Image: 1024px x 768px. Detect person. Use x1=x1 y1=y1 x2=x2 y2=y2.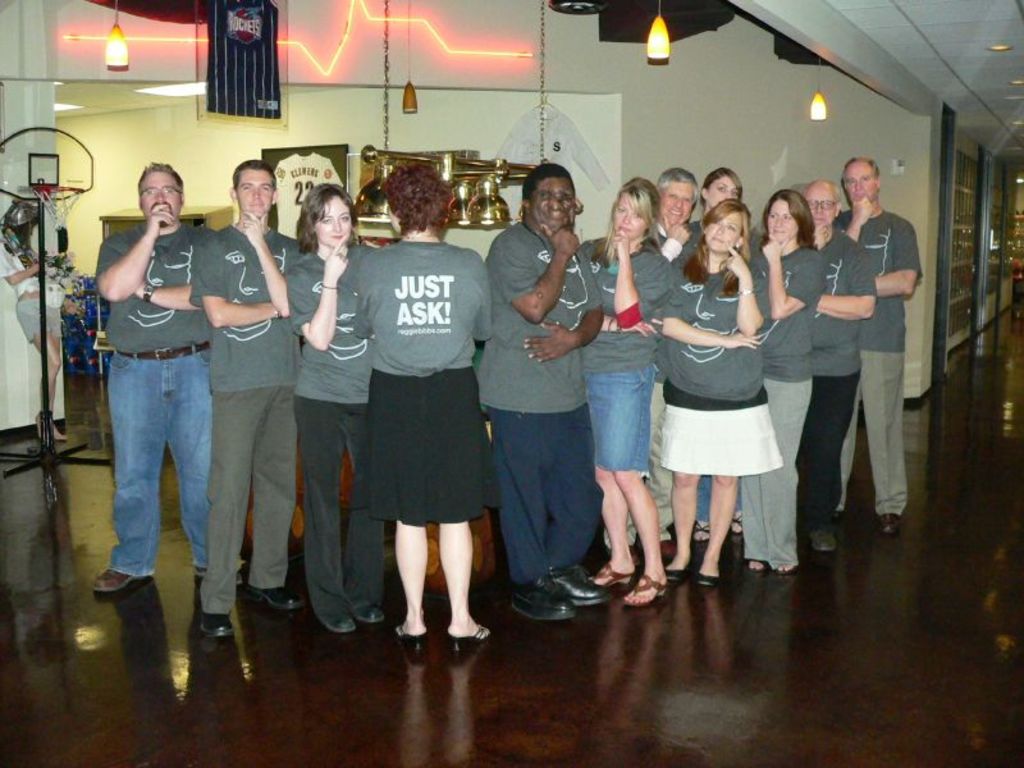
x1=90 y1=160 x2=211 y2=595.
